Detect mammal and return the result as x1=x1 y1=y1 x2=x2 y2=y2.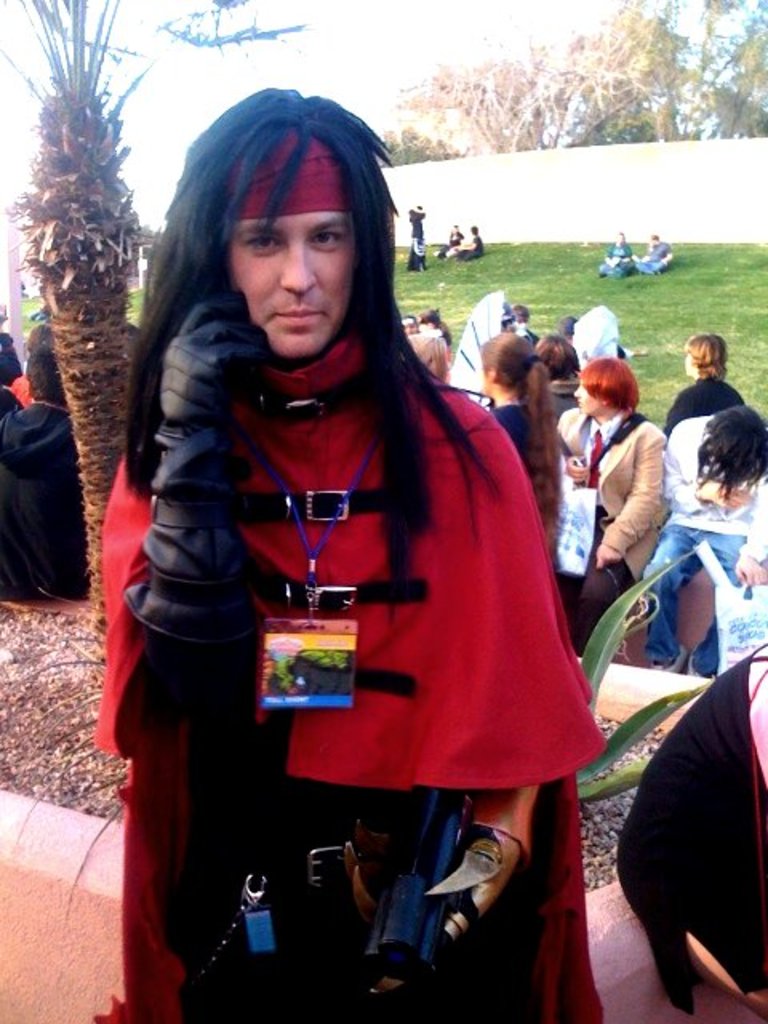
x1=0 y1=325 x2=32 y2=386.
